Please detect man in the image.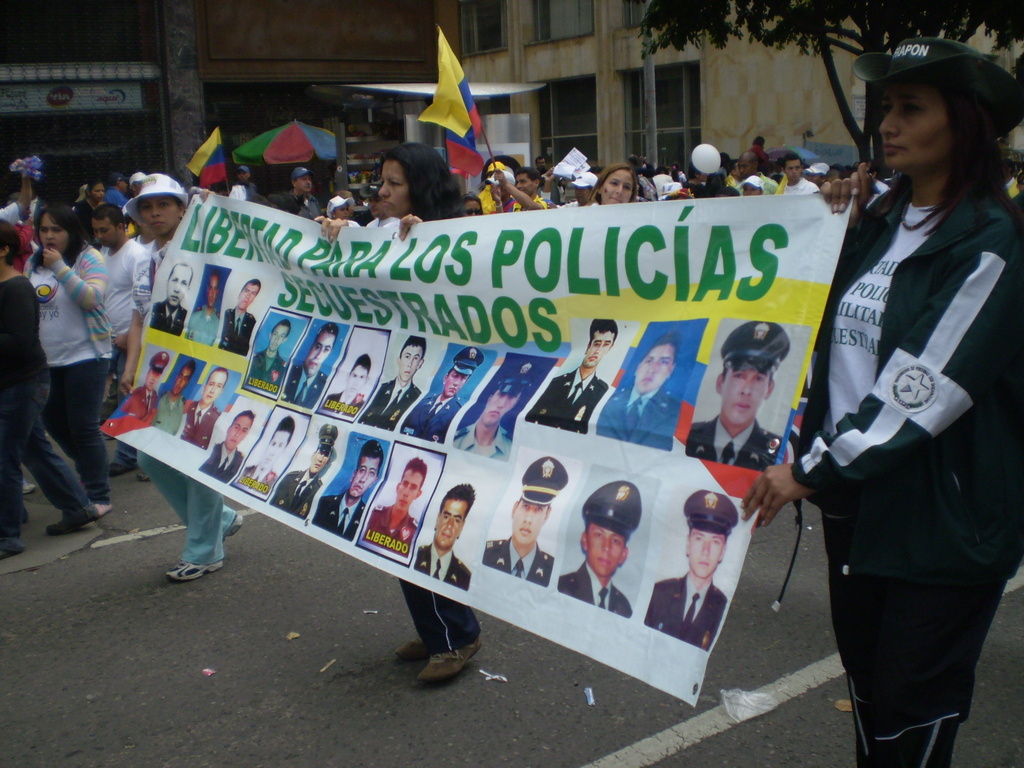
Rect(153, 360, 196, 434).
